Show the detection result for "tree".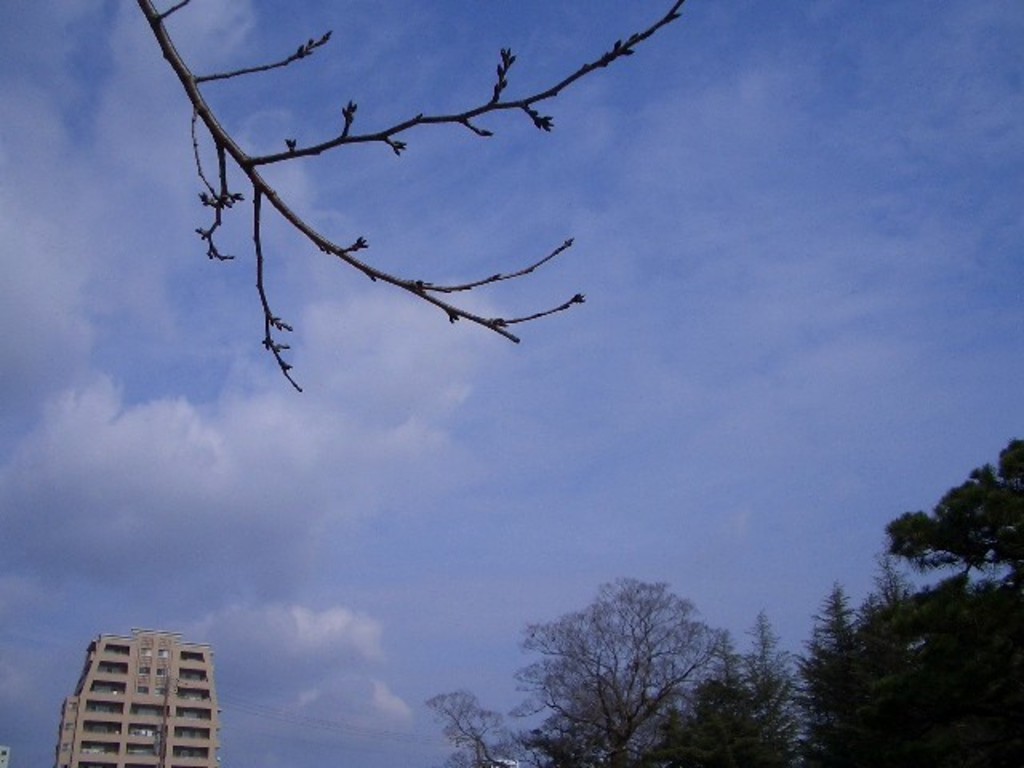
Rect(427, 578, 806, 766).
